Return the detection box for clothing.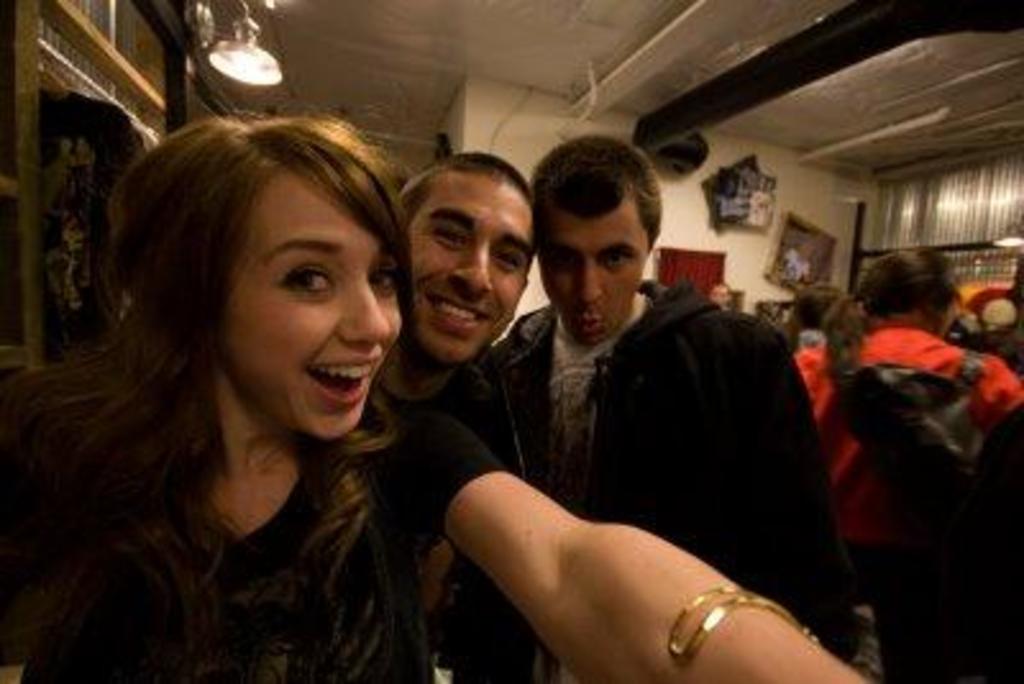
pyautogui.locateOnScreen(796, 320, 1021, 681).
